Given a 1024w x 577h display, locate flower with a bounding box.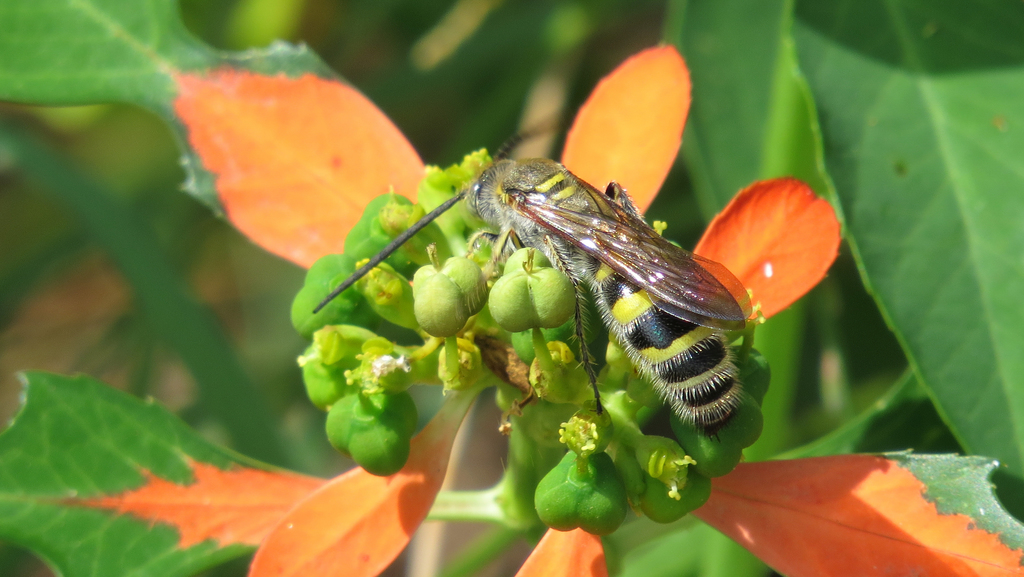
Located: box=[70, 38, 1023, 576].
